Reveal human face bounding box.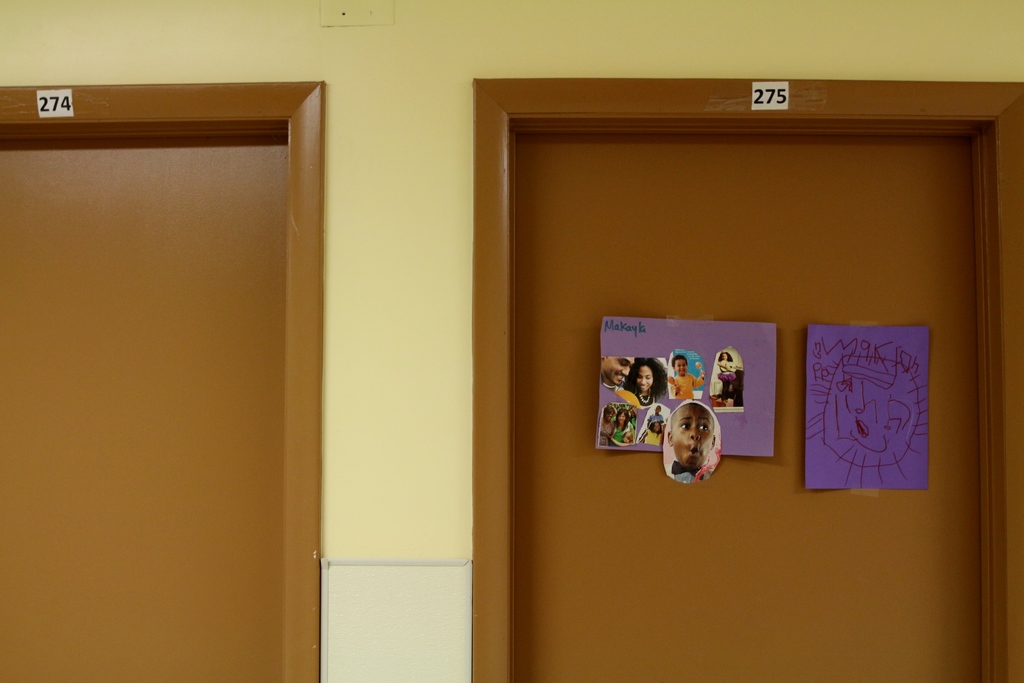
Revealed: {"x1": 648, "y1": 405, "x2": 664, "y2": 414}.
